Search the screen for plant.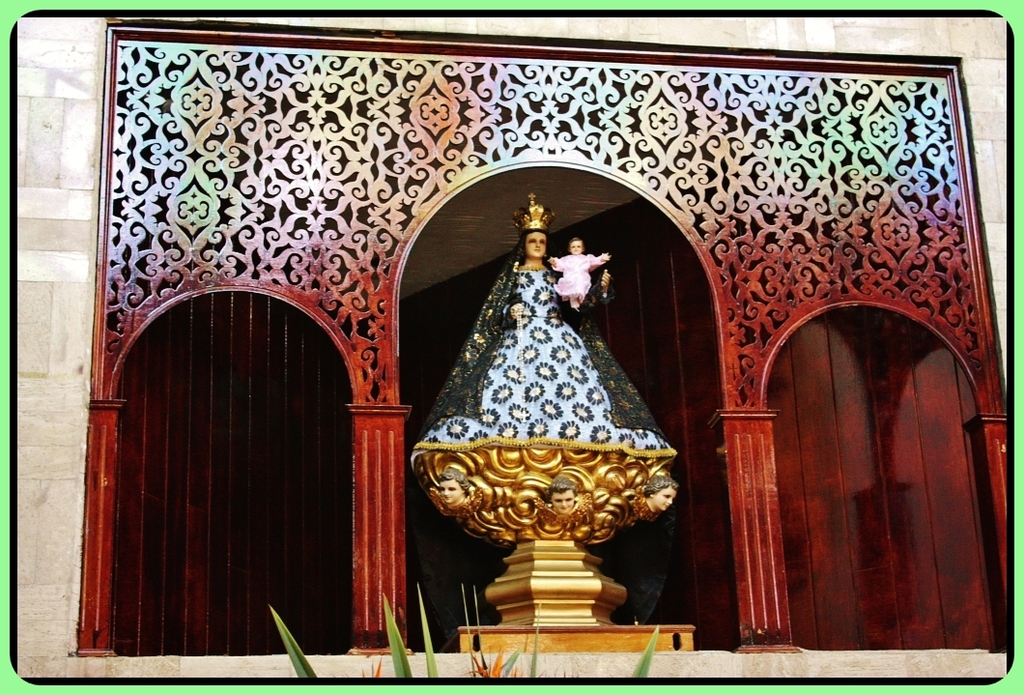
Found at detection(525, 625, 535, 680).
